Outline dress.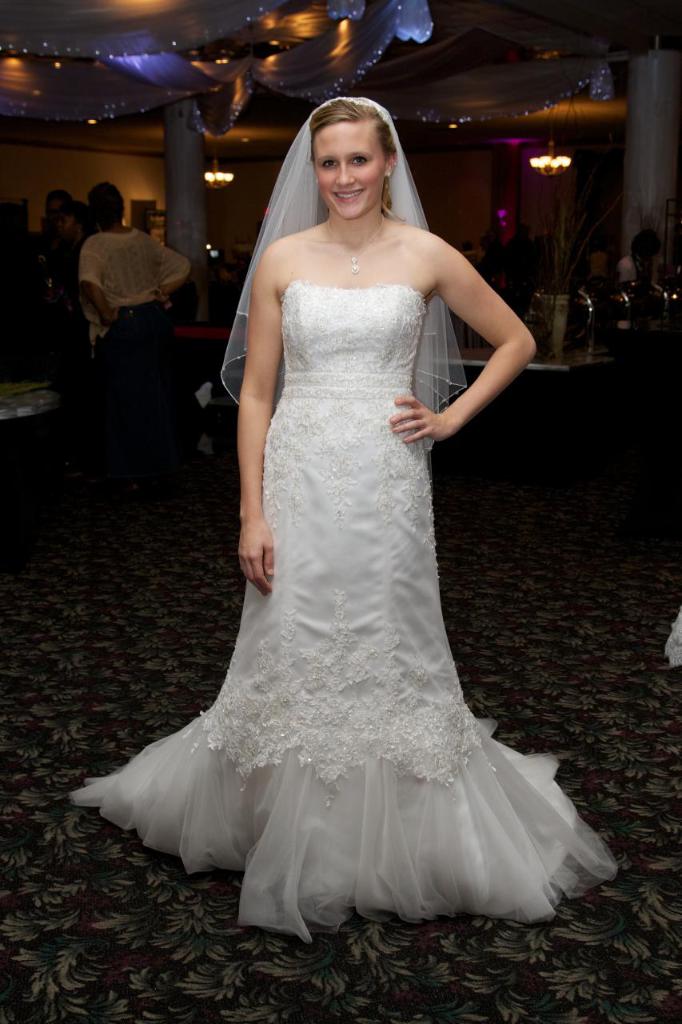
Outline: x1=70, y1=284, x2=613, y2=941.
